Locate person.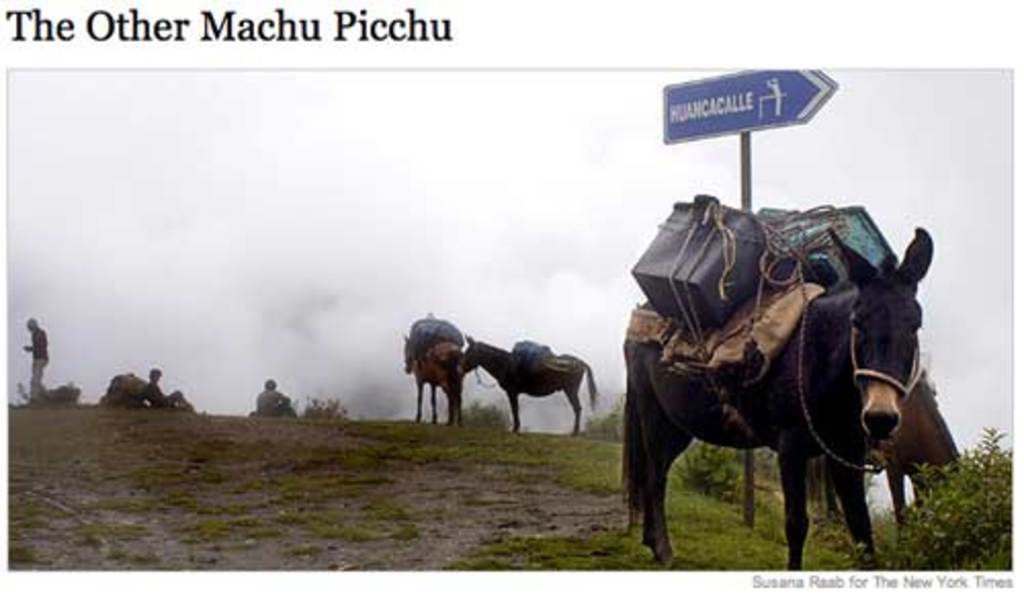
Bounding box: box=[139, 371, 193, 414].
